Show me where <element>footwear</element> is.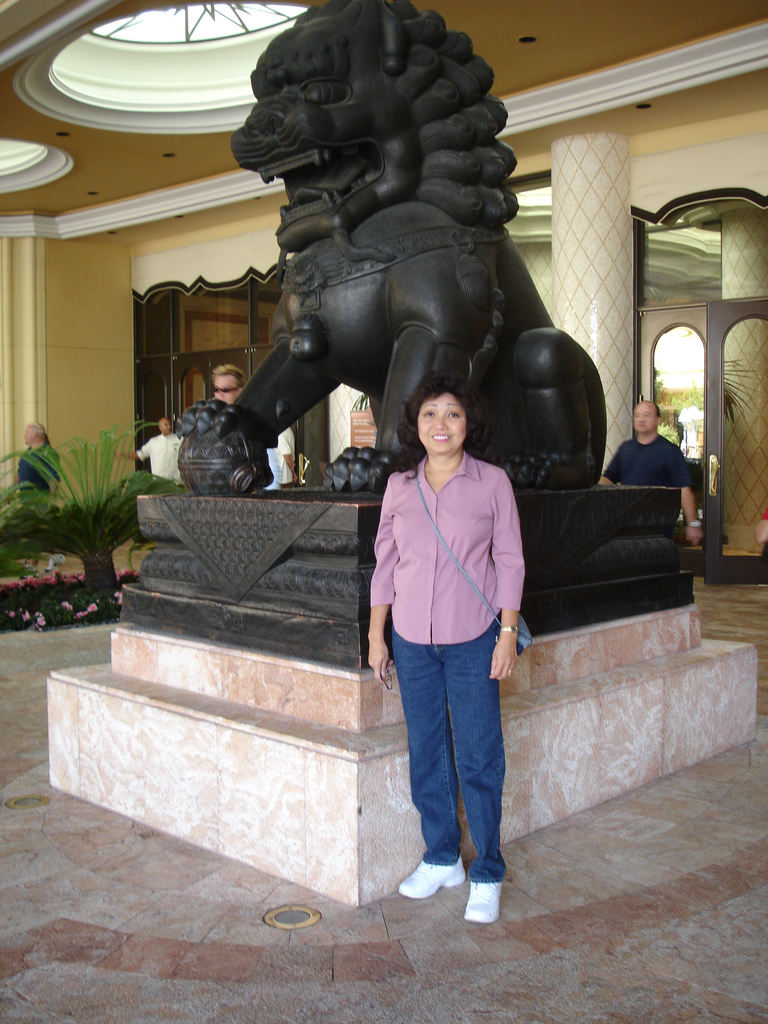
<element>footwear</element> is at l=465, t=881, r=499, b=925.
